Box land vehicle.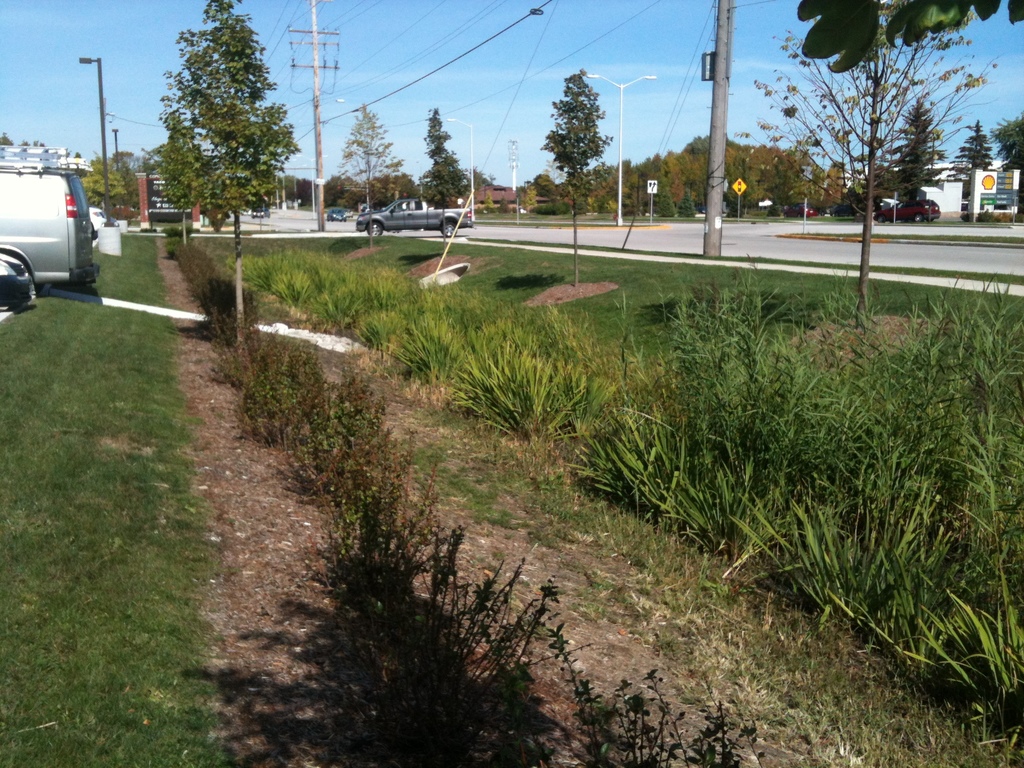
[783, 202, 819, 218].
